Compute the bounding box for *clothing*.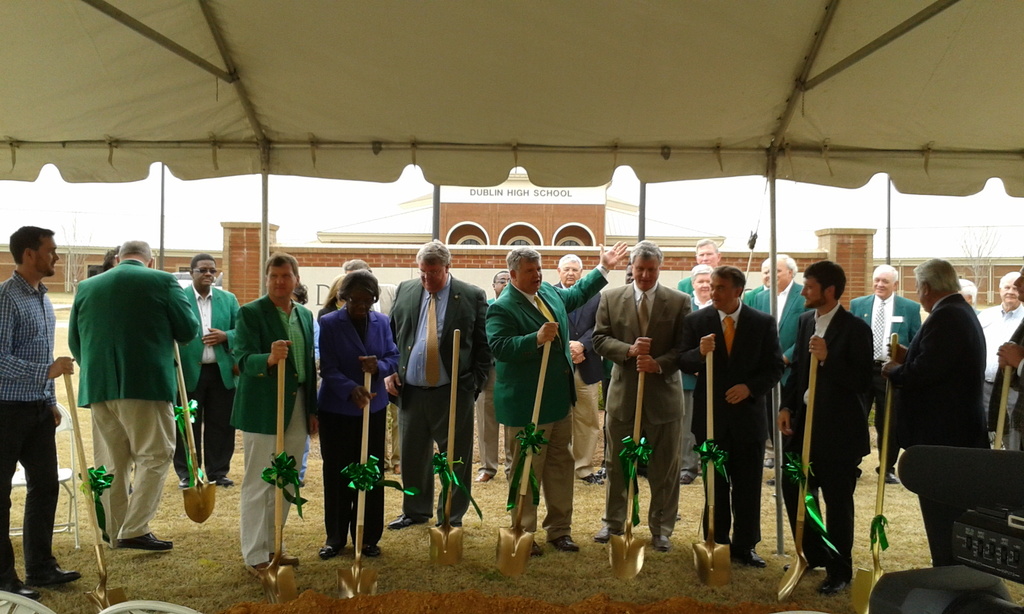
<region>885, 290, 999, 572</region>.
